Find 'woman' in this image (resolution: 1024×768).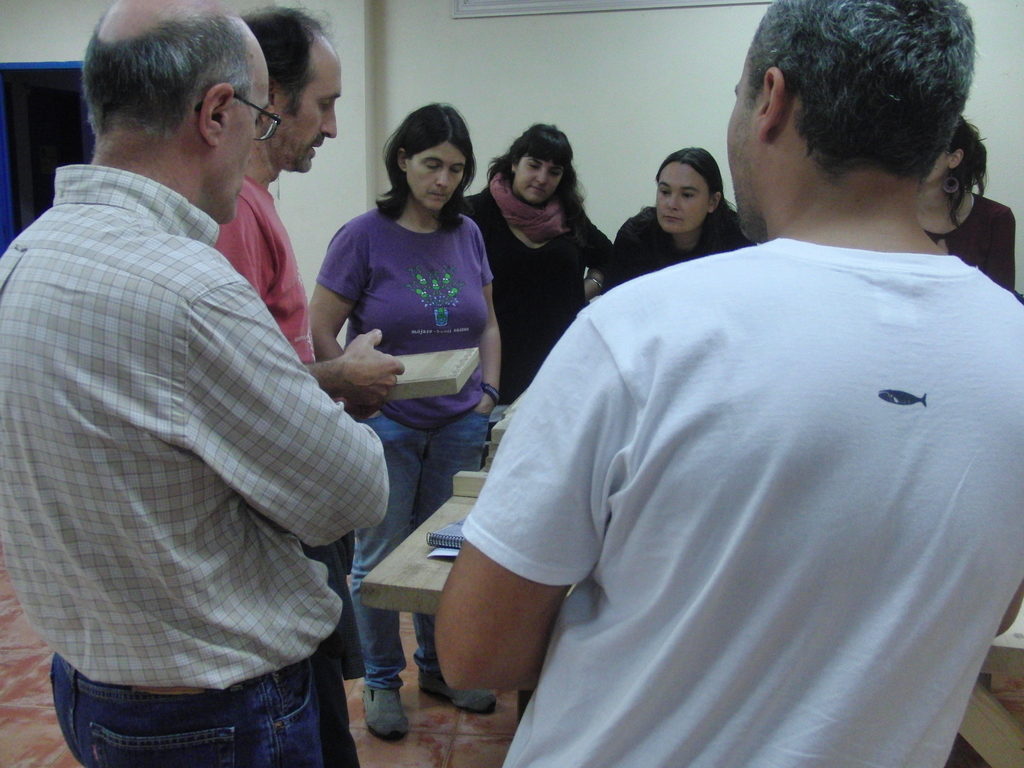
l=611, t=148, r=752, b=284.
